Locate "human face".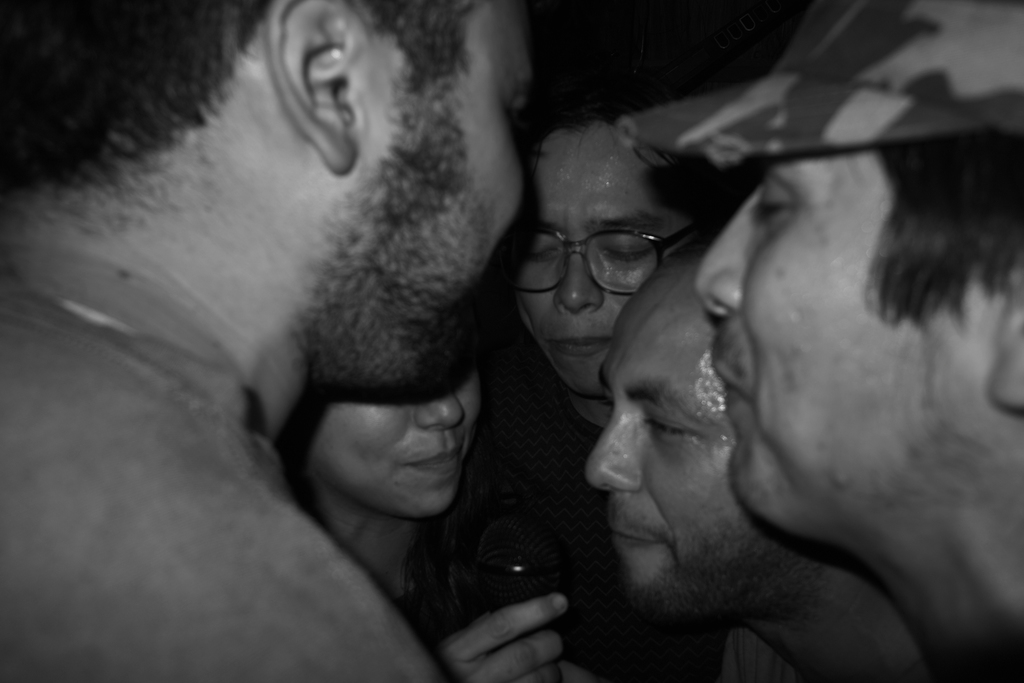
Bounding box: [358, 1, 536, 401].
